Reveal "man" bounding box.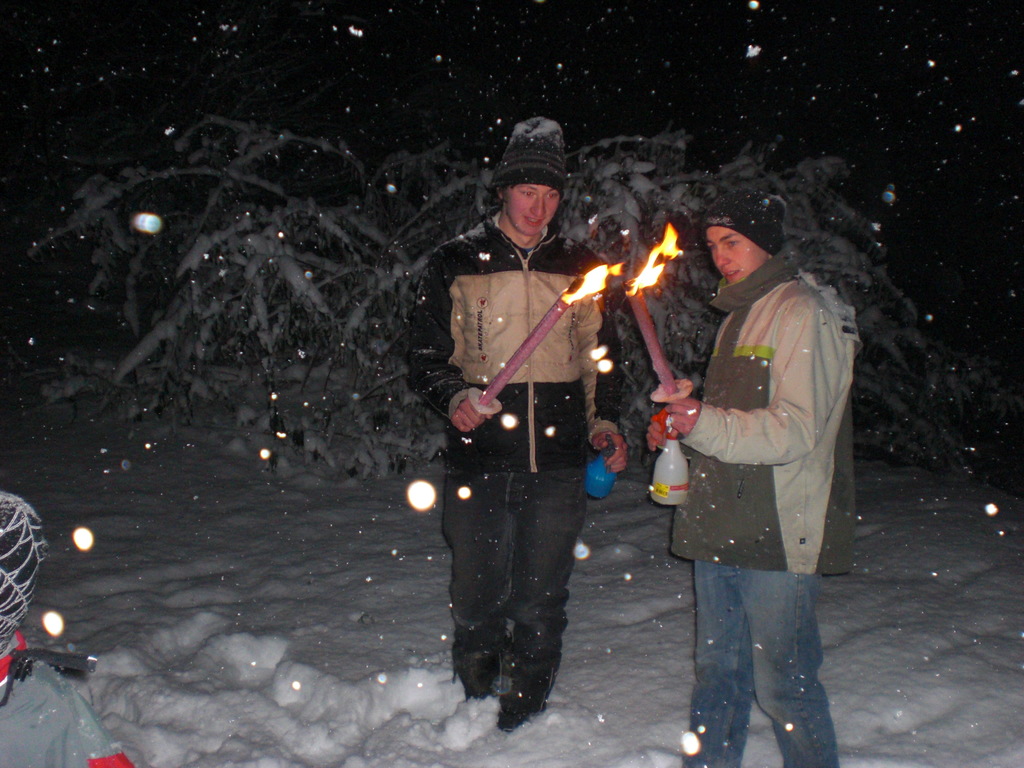
Revealed: pyautogui.locateOnScreen(628, 186, 867, 767).
